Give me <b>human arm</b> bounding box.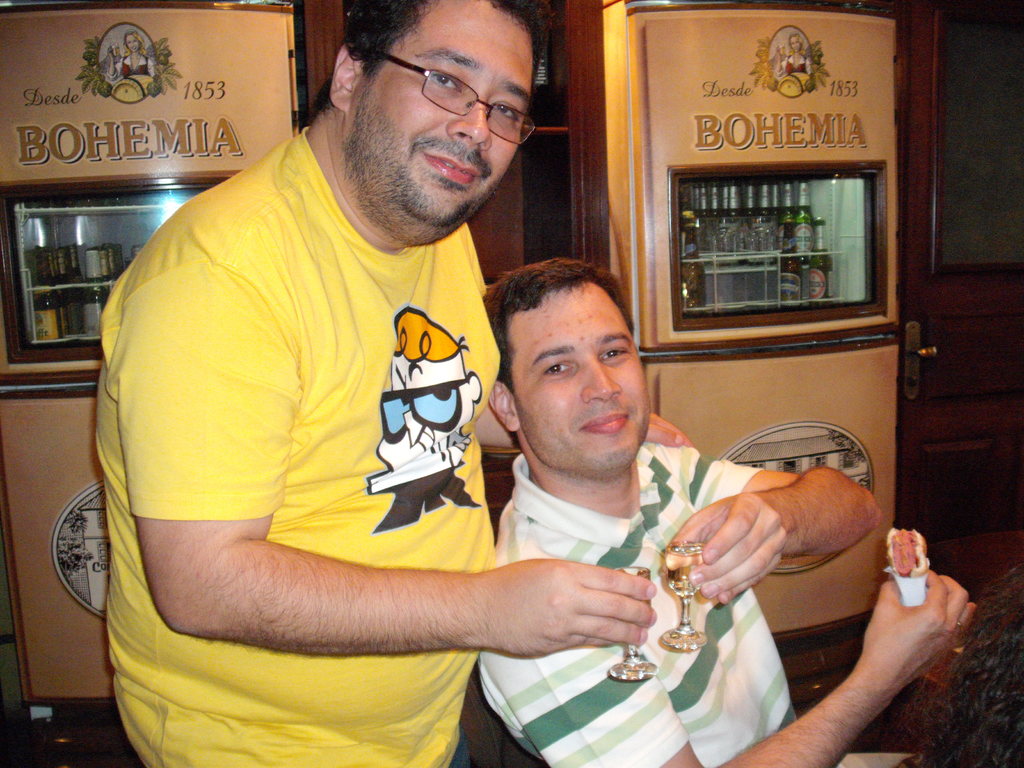
region(138, 333, 577, 698).
